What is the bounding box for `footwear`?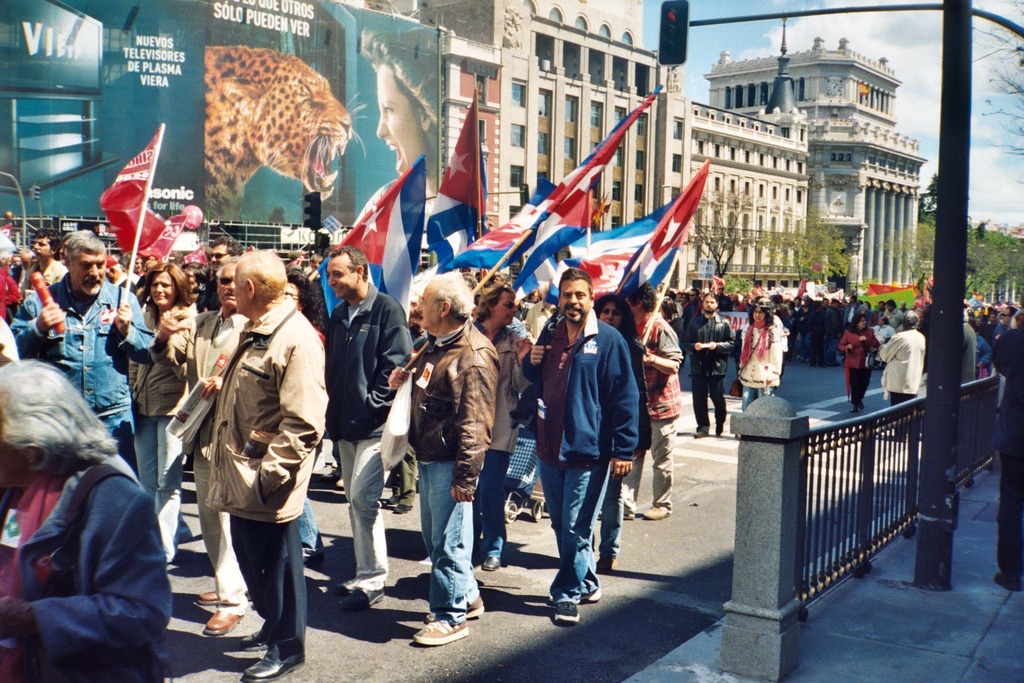
(left=386, top=488, right=401, bottom=504).
